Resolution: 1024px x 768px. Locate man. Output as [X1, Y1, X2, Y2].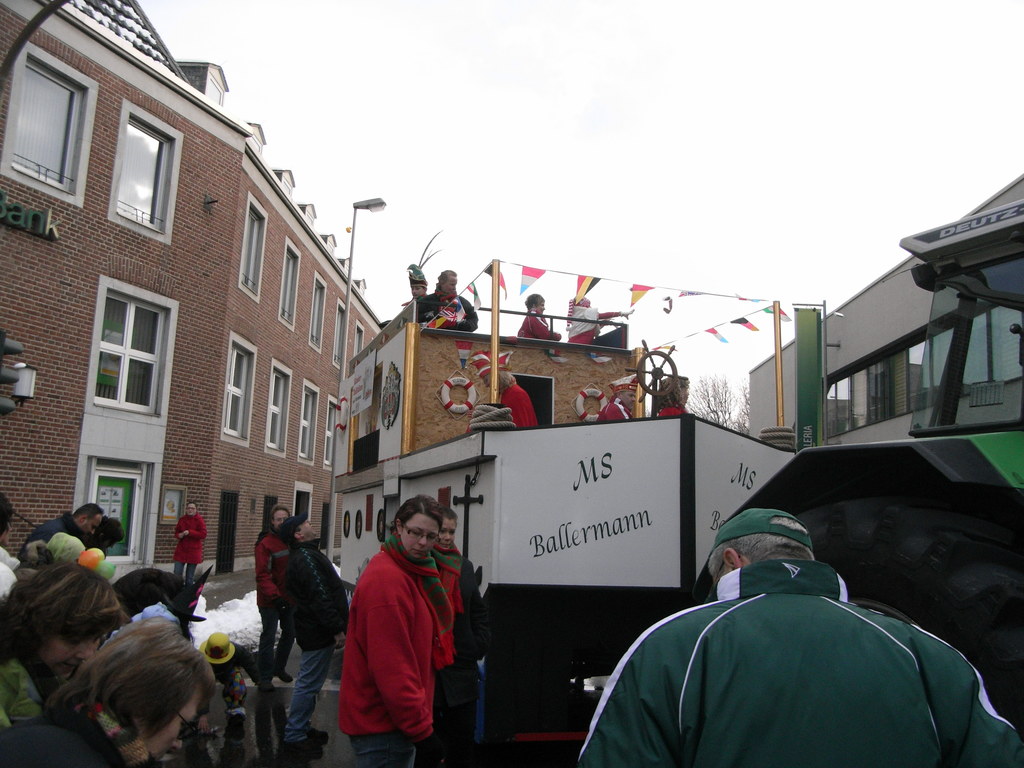
[569, 502, 1023, 767].
